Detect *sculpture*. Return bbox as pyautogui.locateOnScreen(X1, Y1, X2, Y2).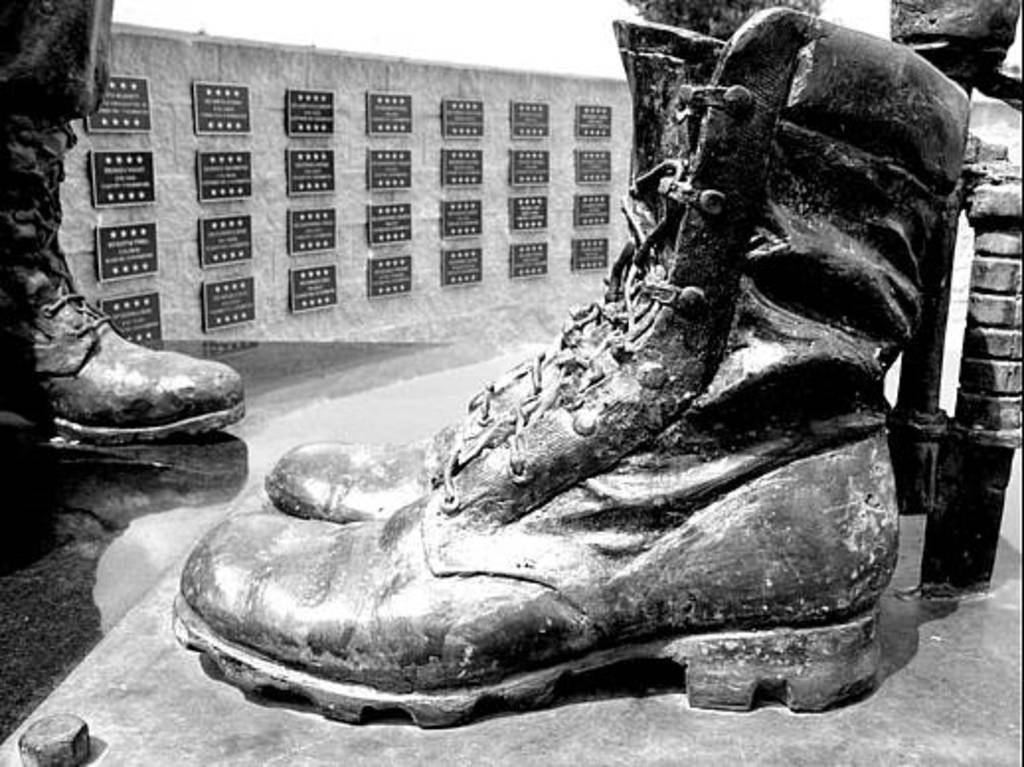
pyautogui.locateOnScreen(0, 0, 265, 441).
